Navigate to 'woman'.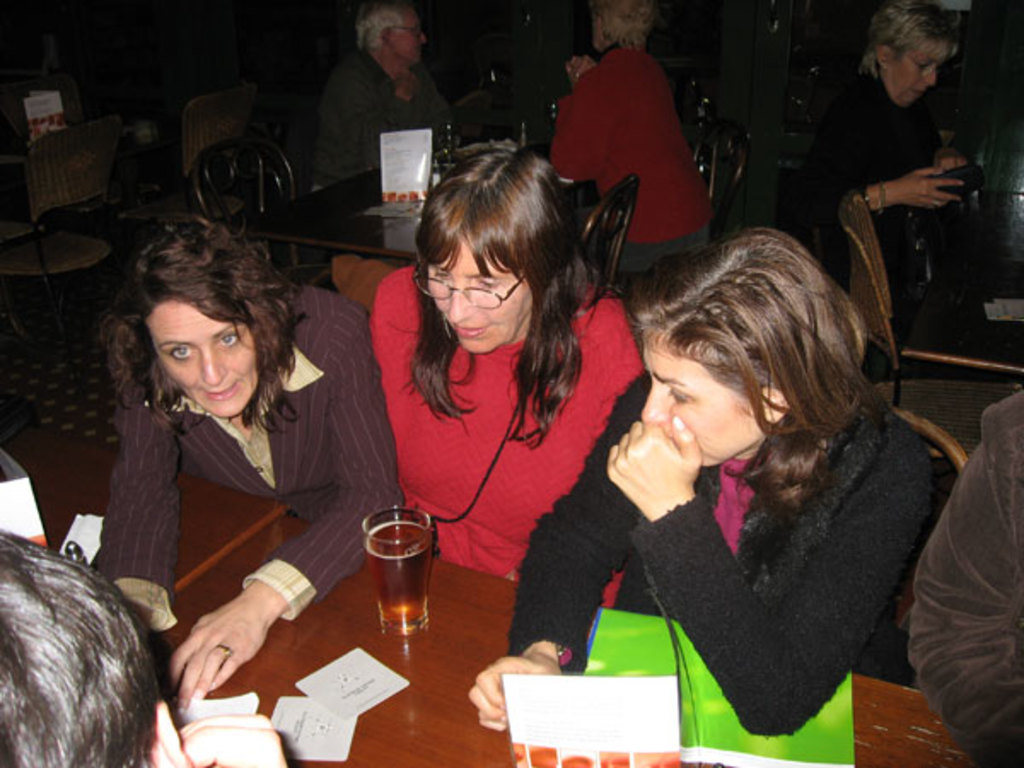
Navigation target: BBox(546, 0, 719, 282).
